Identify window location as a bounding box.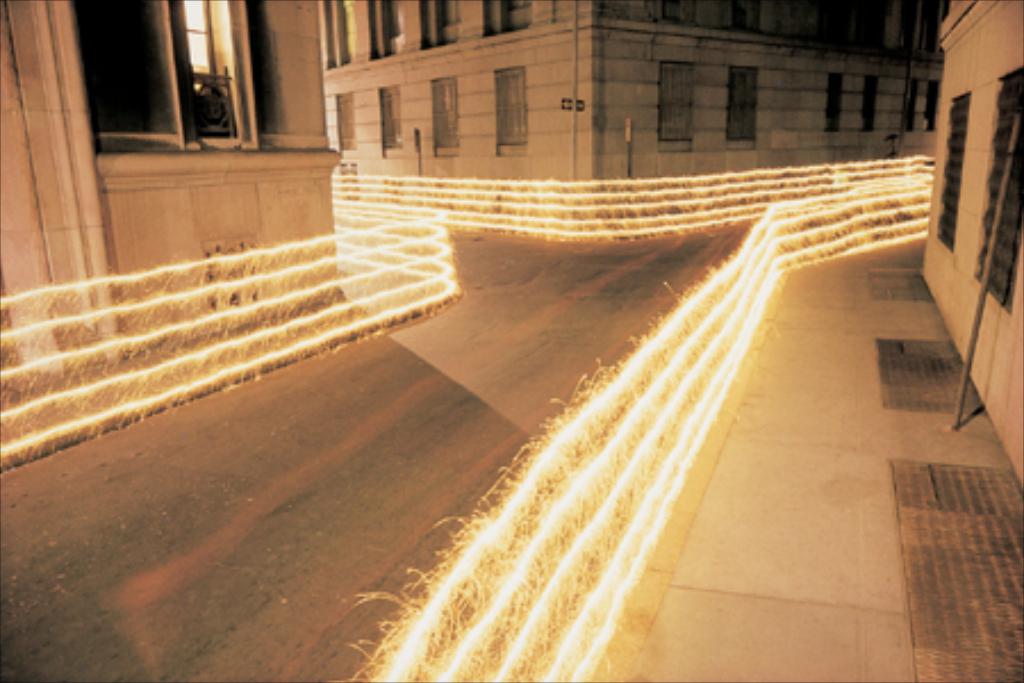
x1=660, y1=59, x2=699, y2=143.
